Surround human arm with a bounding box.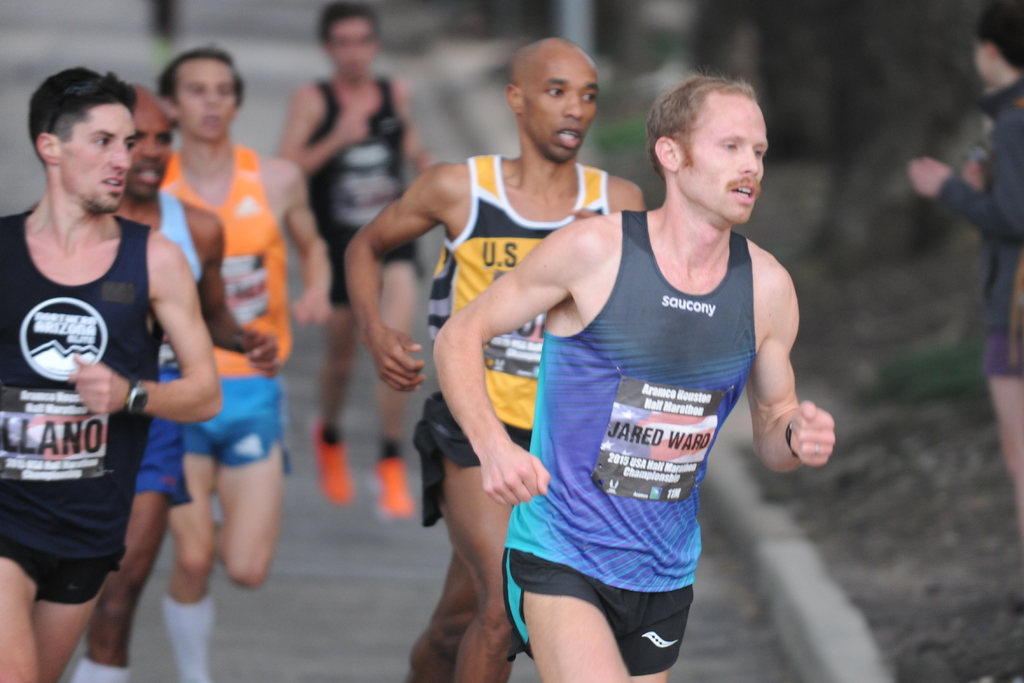
box(427, 220, 604, 509).
